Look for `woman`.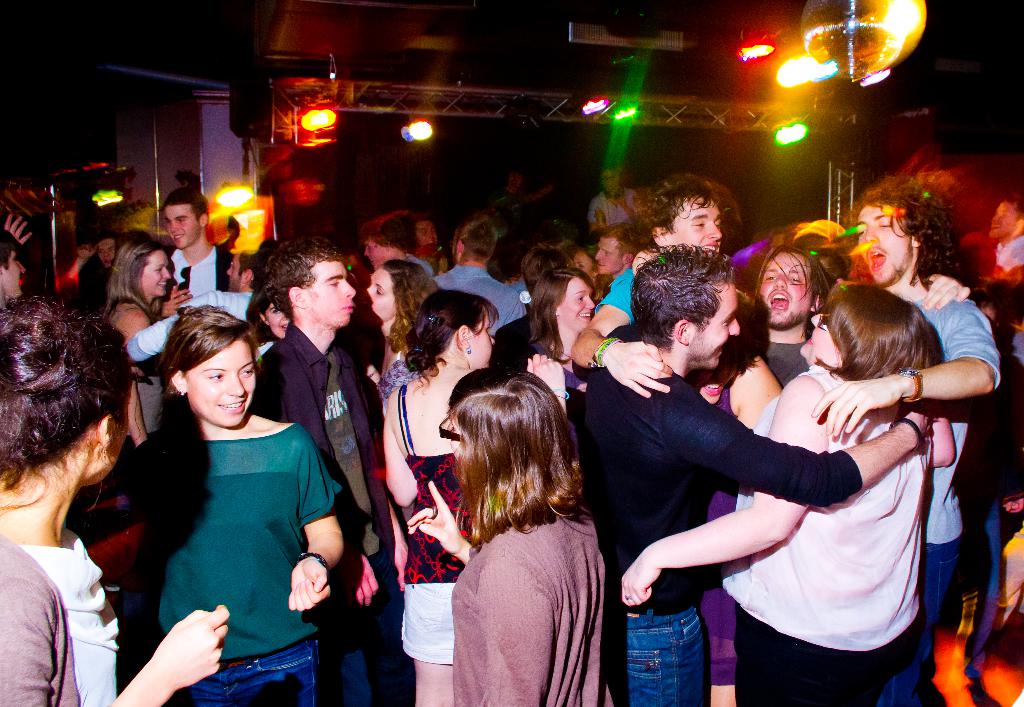
Found: select_region(94, 229, 174, 379).
